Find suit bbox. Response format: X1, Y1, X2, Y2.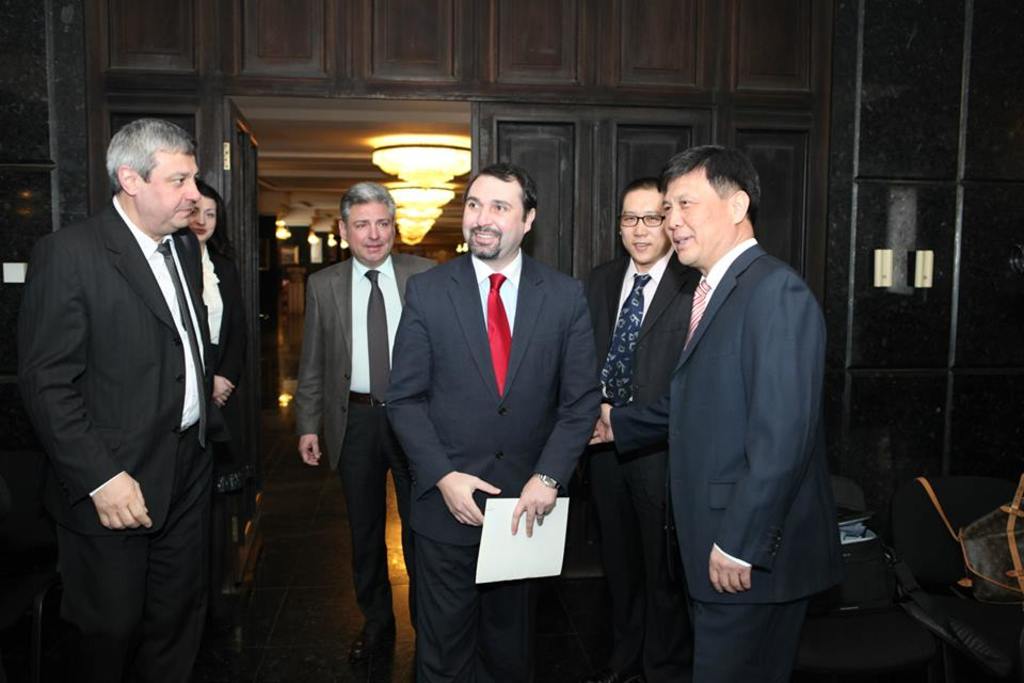
609, 234, 826, 682.
